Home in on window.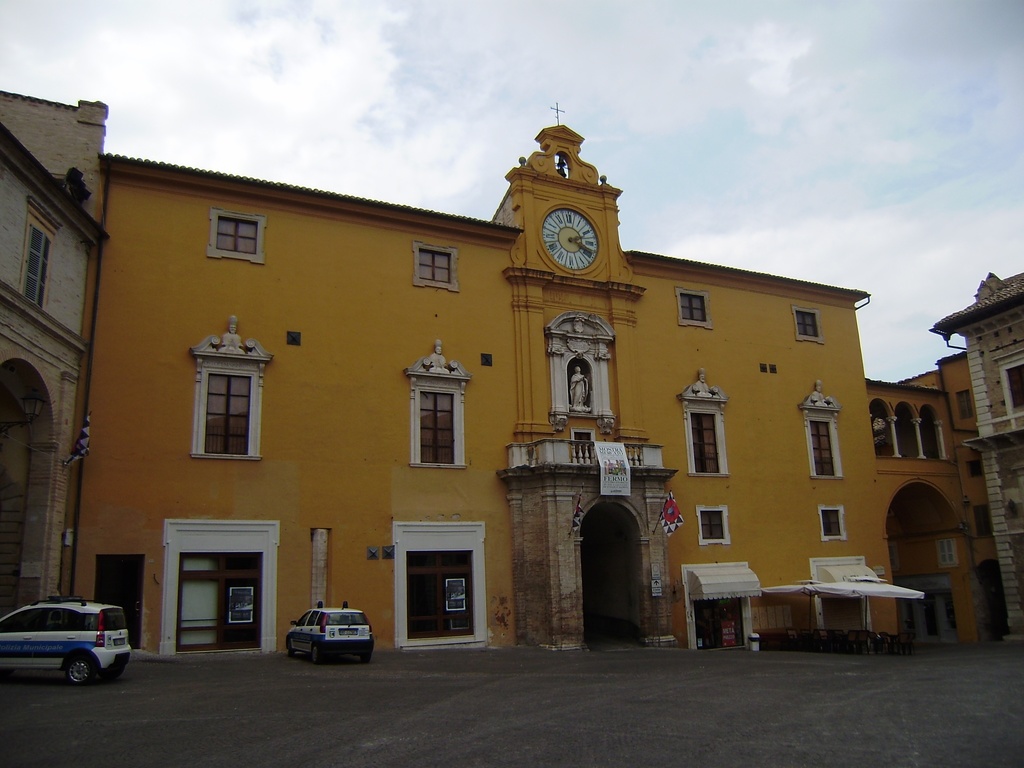
Homed in at rect(218, 214, 255, 254).
